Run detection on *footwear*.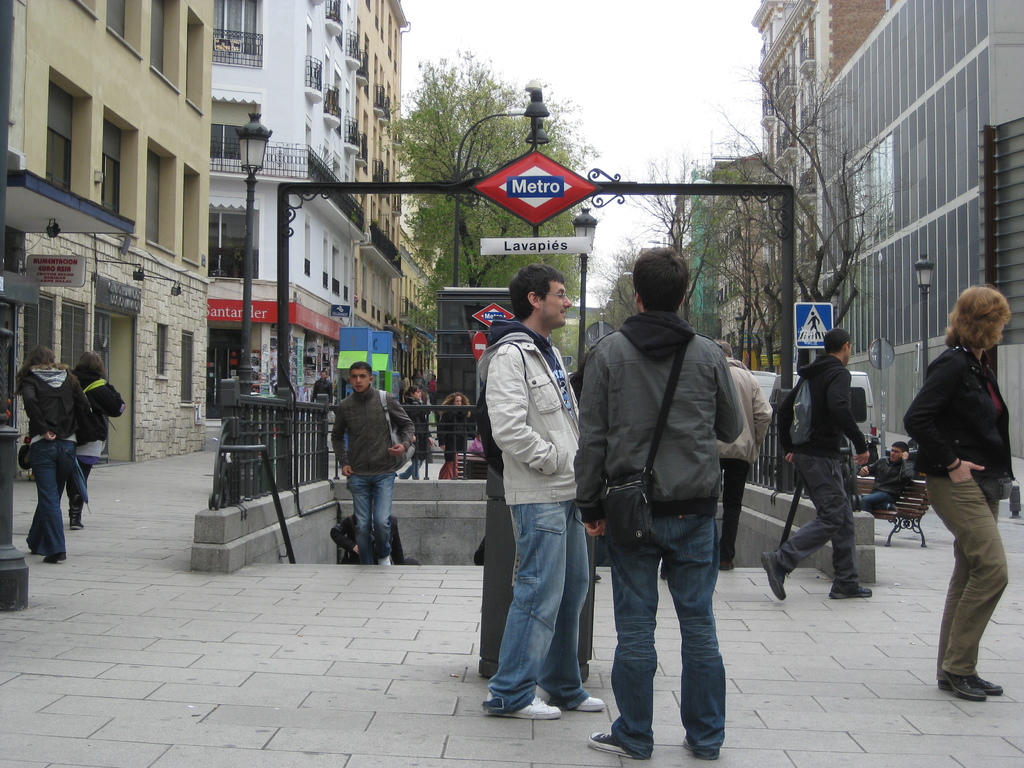
Result: (509, 696, 564, 721).
